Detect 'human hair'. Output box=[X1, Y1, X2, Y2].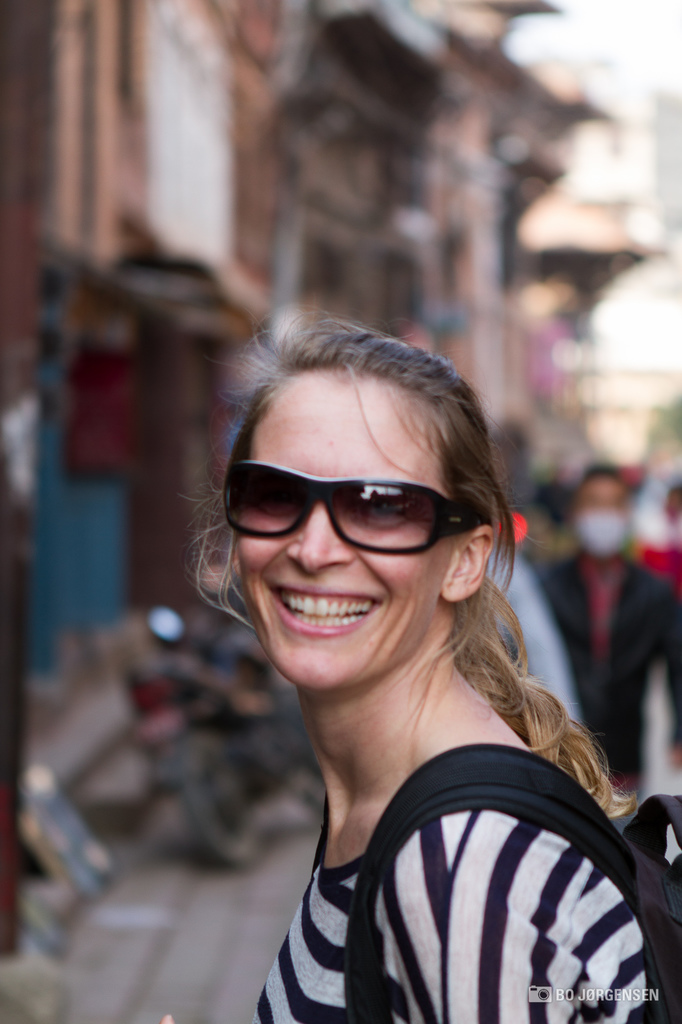
box=[164, 268, 552, 838].
